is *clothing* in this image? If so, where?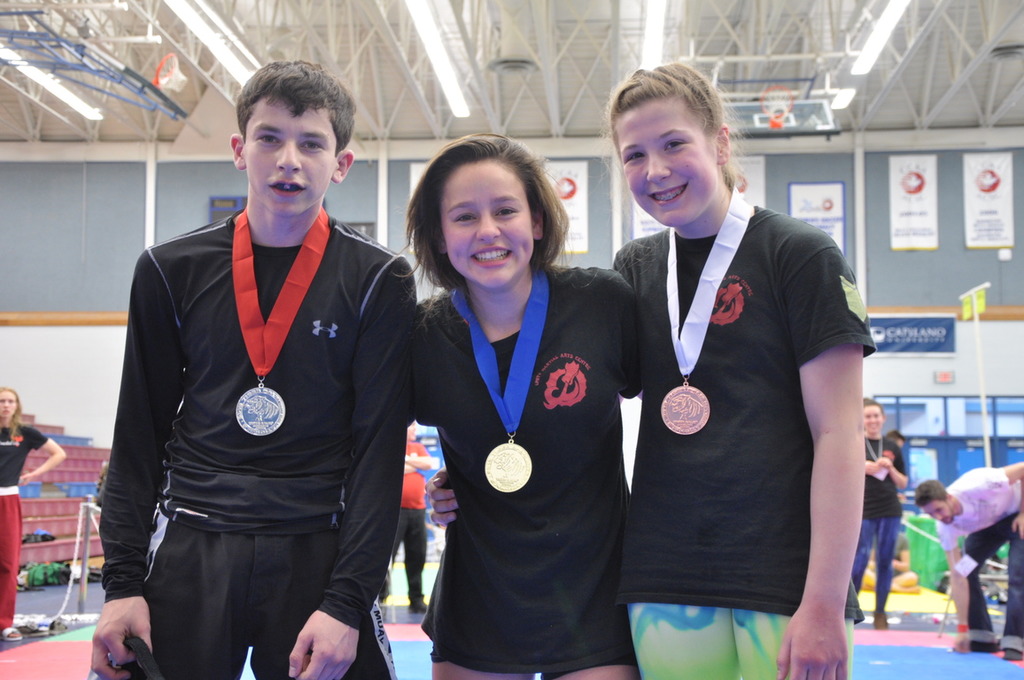
Yes, at [left=0, top=412, right=50, bottom=630].
